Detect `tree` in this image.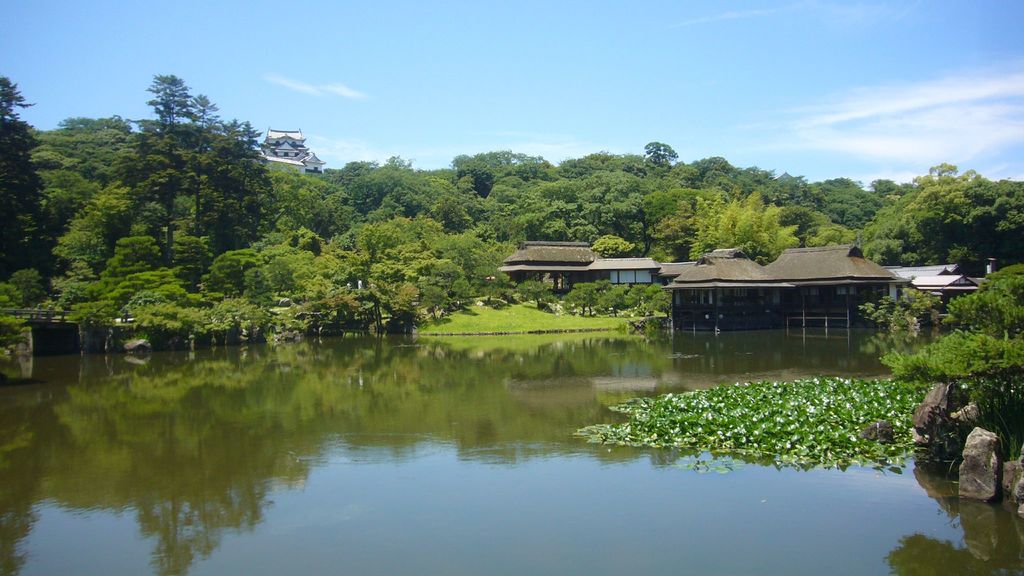
Detection: [left=730, top=196, right=768, bottom=253].
